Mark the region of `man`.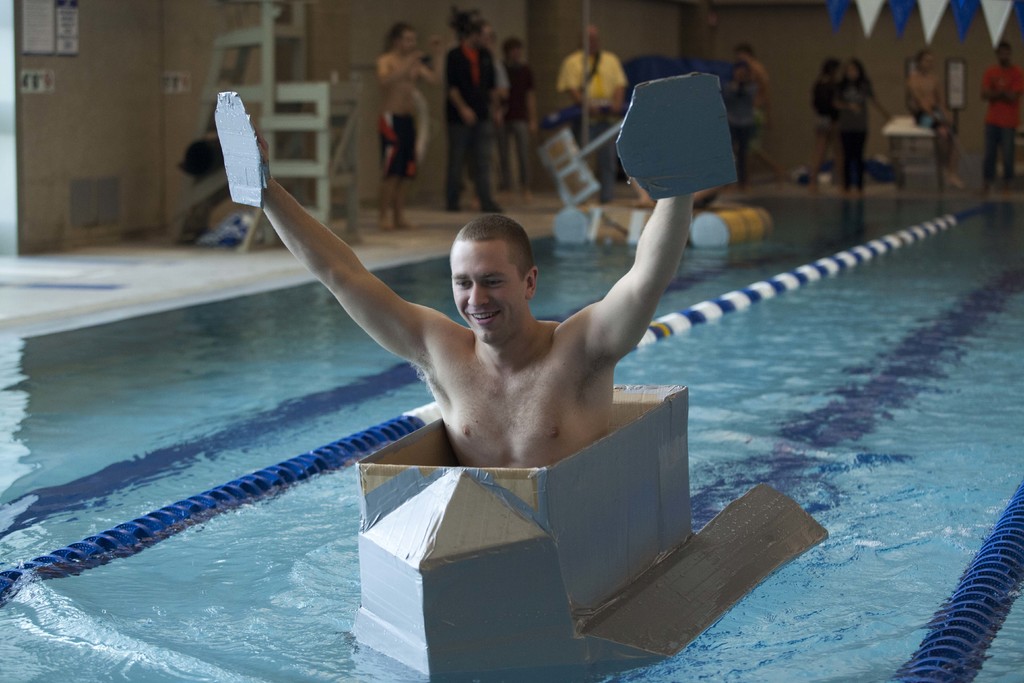
Region: [left=905, top=53, right=945, bottom=125].
